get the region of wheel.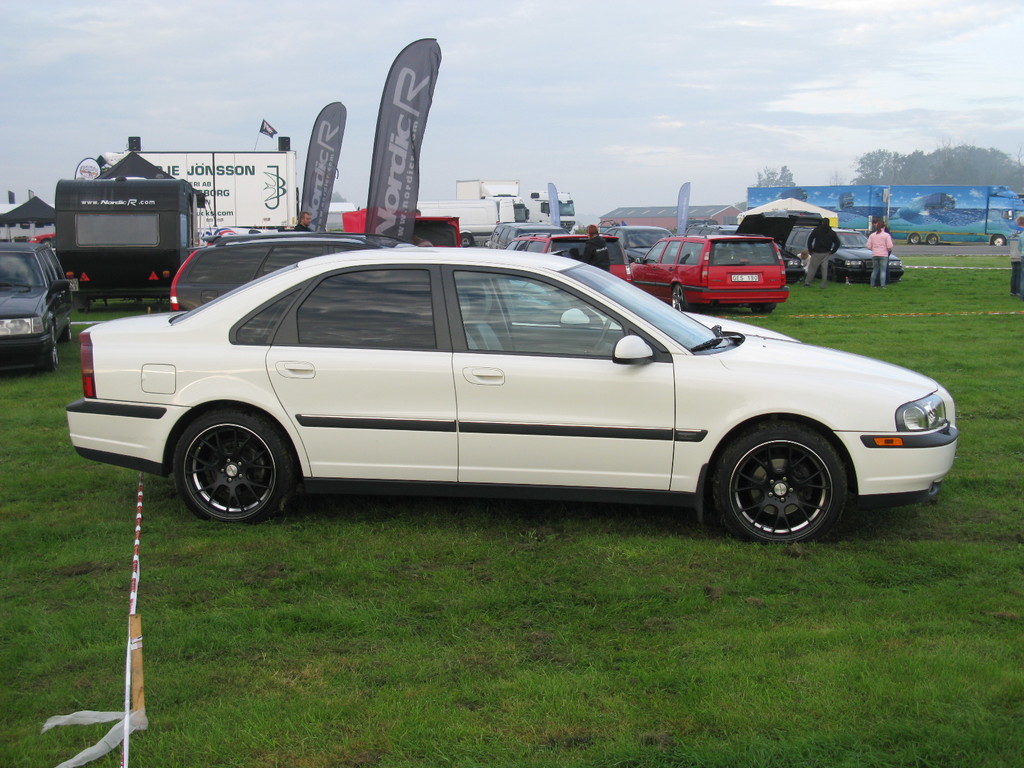
x1=666, y1=284, x2=688, y2=316.
